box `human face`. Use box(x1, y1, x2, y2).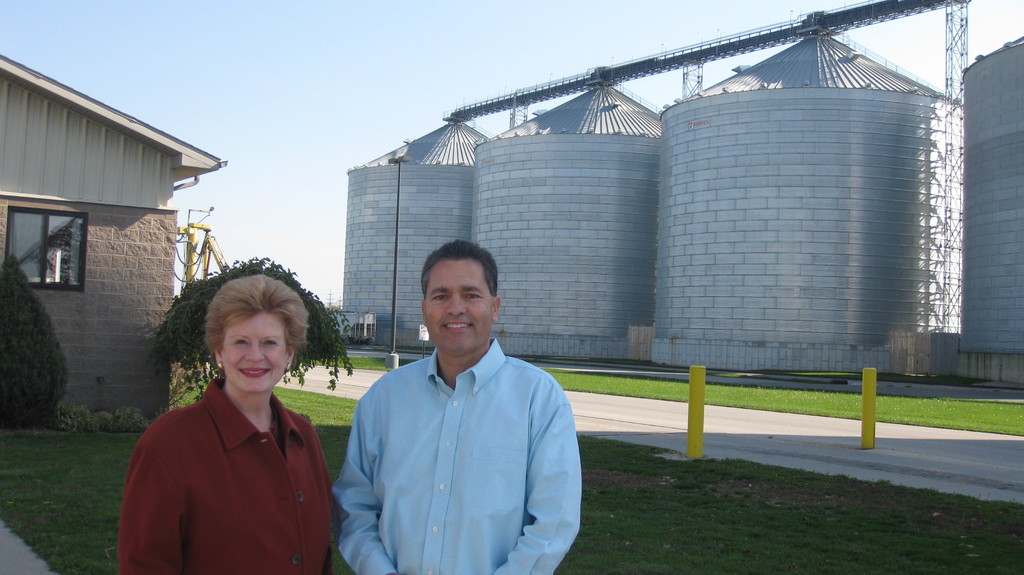
box(227, 311, 288, 387).
